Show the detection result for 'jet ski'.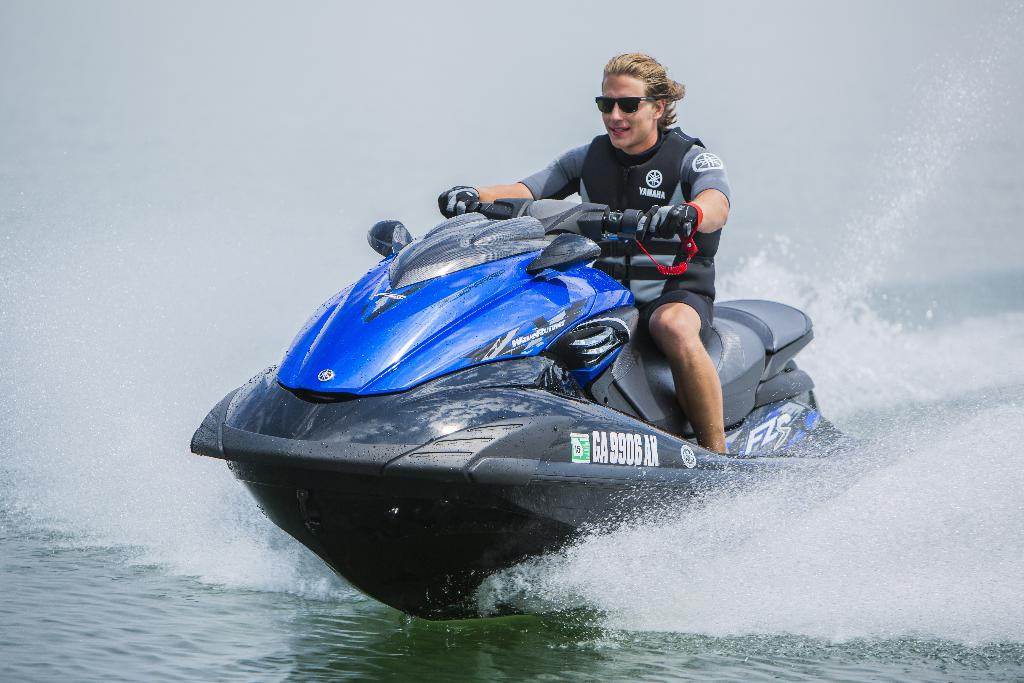
[x1=191, y1=195, x2=922, y2=621].
